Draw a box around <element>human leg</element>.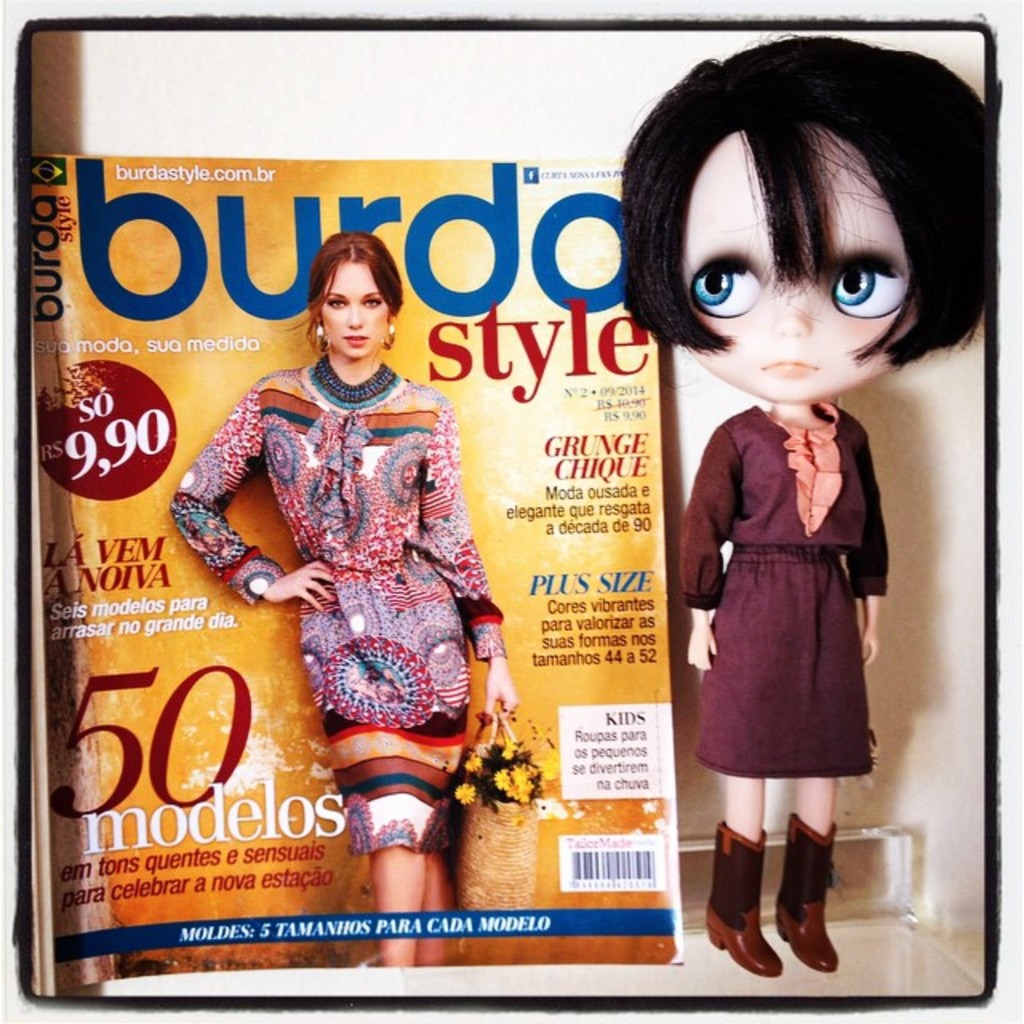
(709, 771, 787, 966).
